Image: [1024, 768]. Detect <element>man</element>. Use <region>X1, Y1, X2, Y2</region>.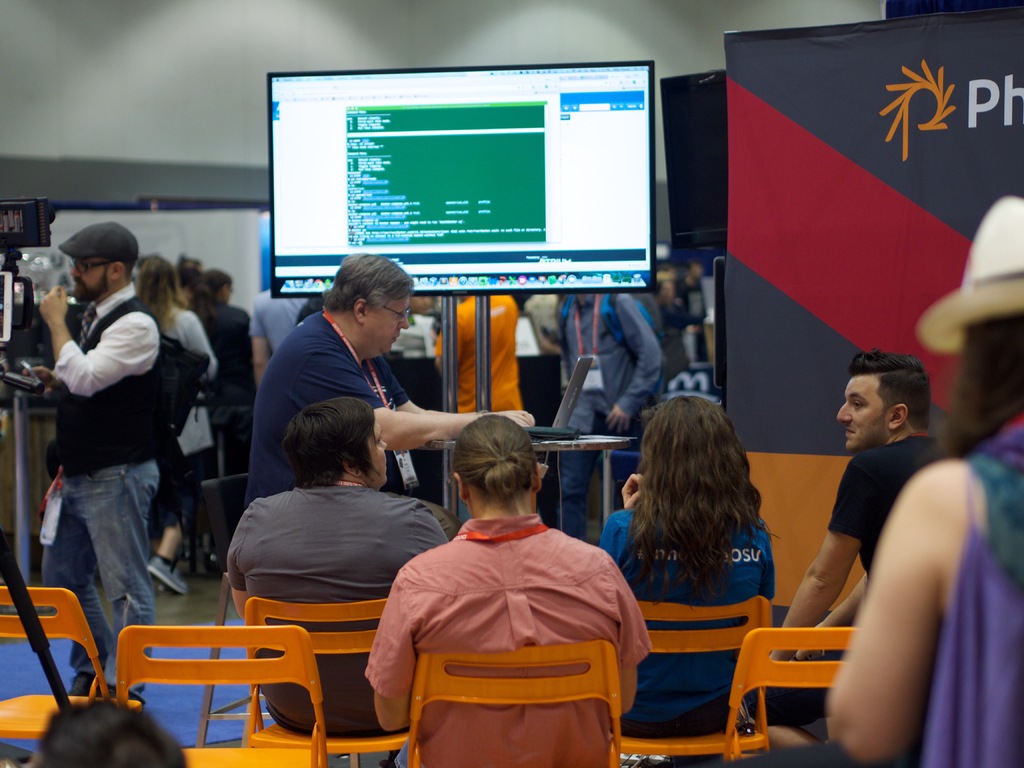
<region>243, 252, 534, 506</region>.
